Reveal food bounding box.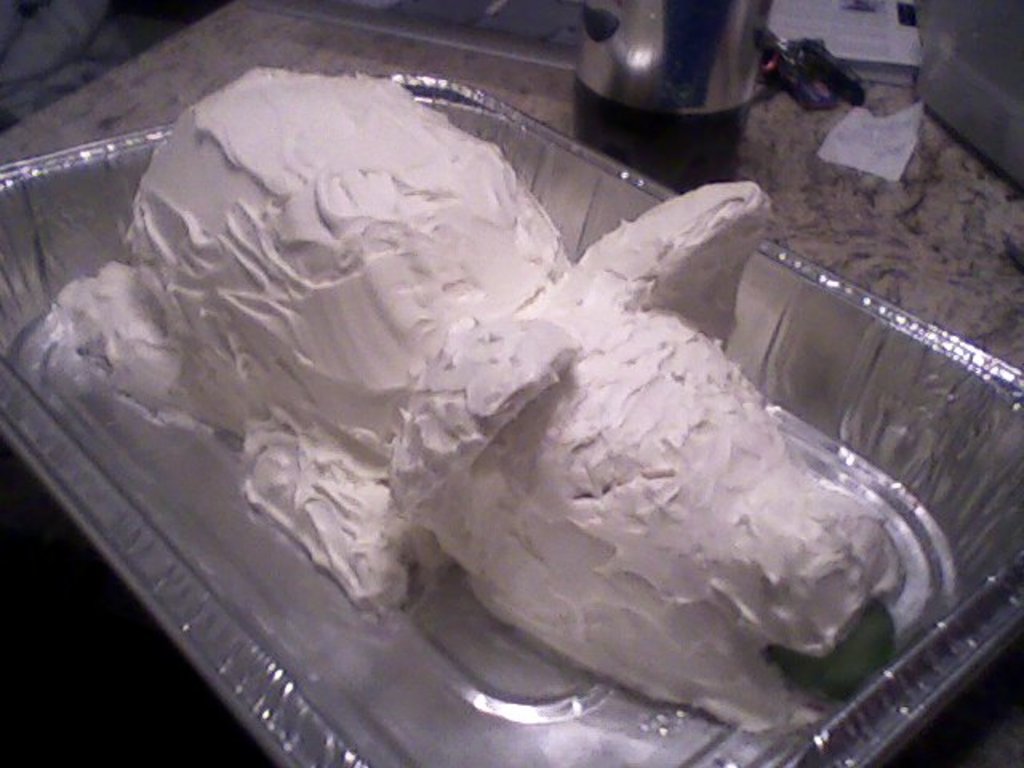
Revealed: l=86, t=134, r=946, b=635.
